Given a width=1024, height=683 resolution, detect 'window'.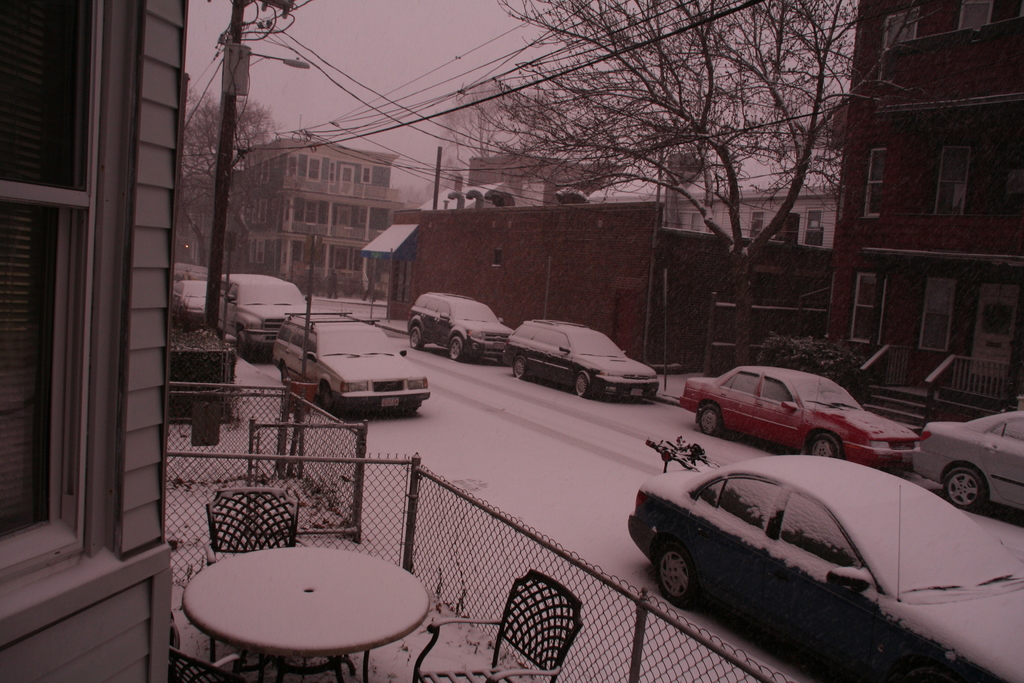
[879, 13, 924, 47].
